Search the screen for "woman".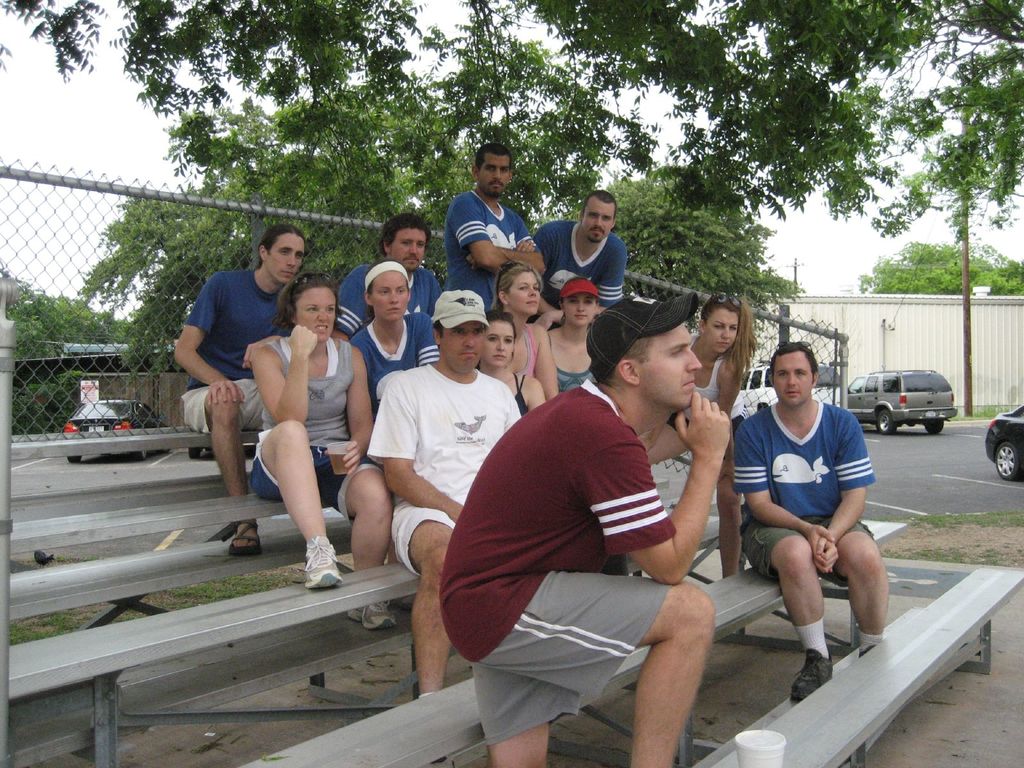
Found at pyautogui.locateOnScreen(342, 257, 442, 414).
